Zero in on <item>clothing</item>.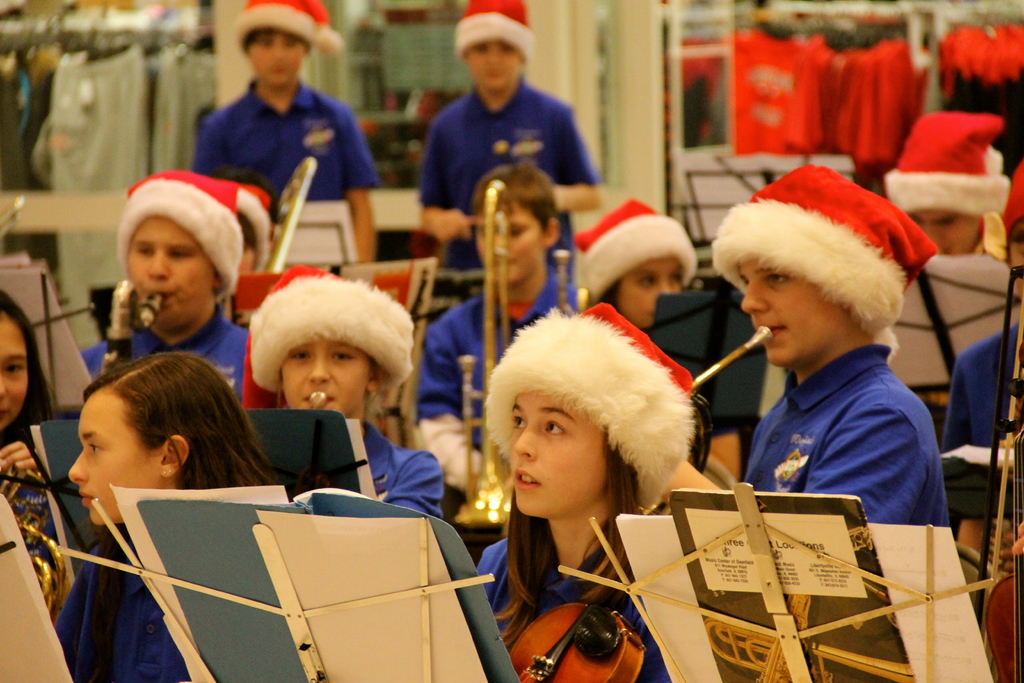
Zeroed in: (942,318,1023,487).
